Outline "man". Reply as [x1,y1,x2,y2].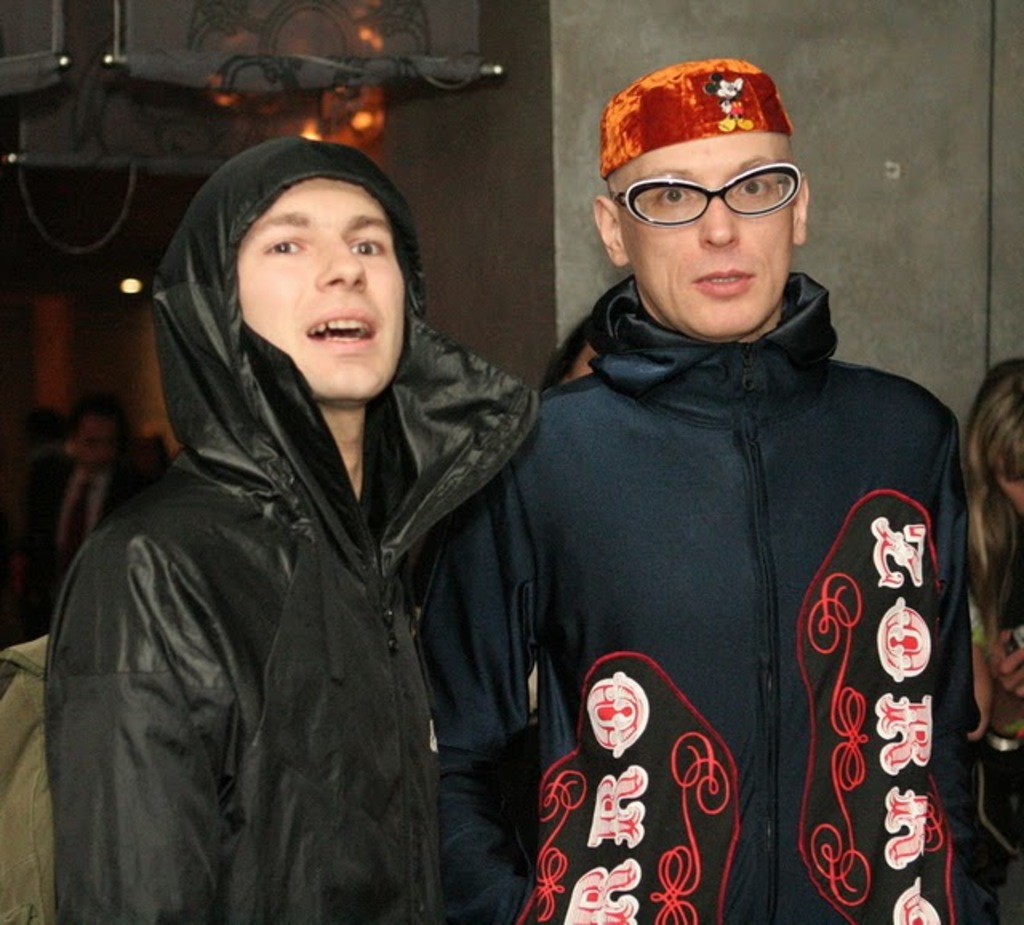
[5,392,146,619].
